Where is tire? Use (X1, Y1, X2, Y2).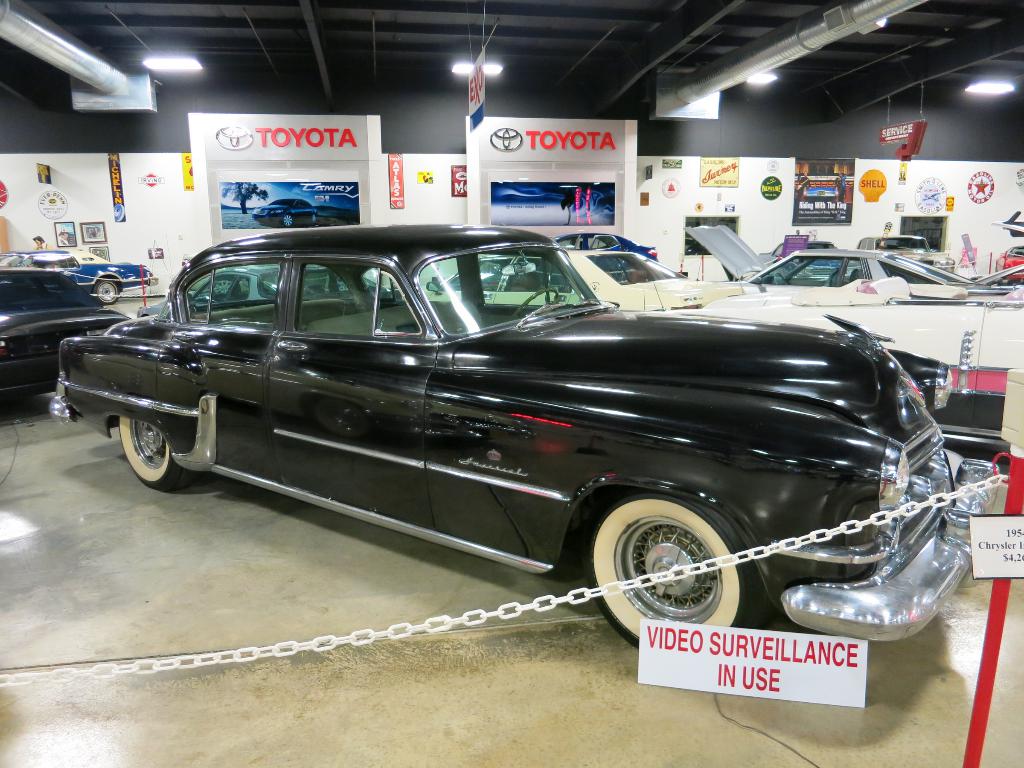
(590, 490, 741, 622).
